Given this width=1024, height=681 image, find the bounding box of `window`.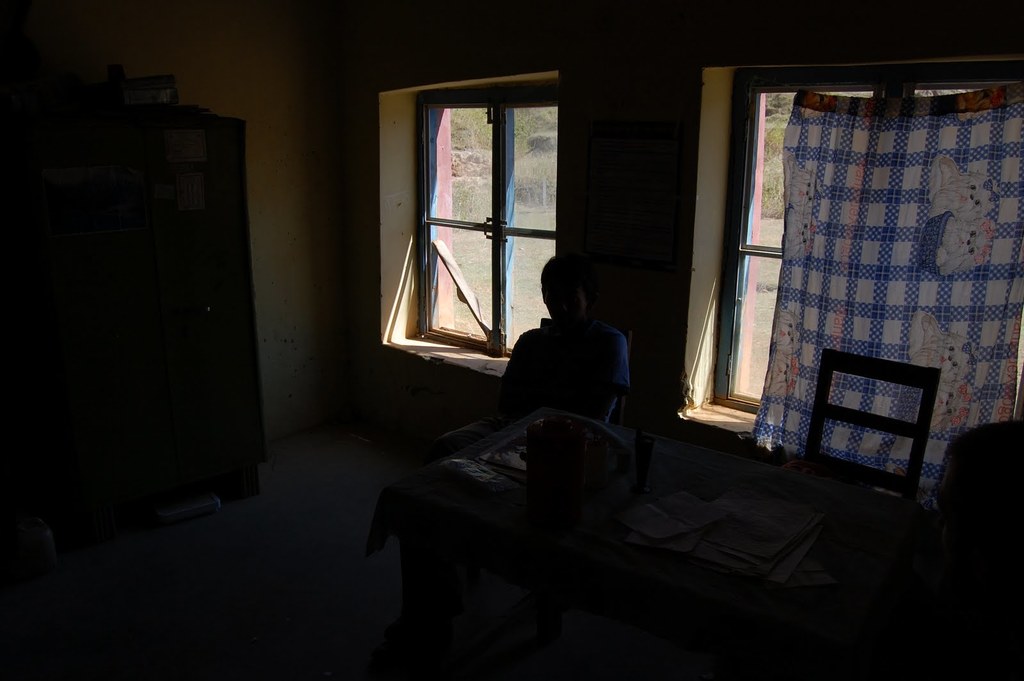
bbox(712, 63, 1023, 417).
